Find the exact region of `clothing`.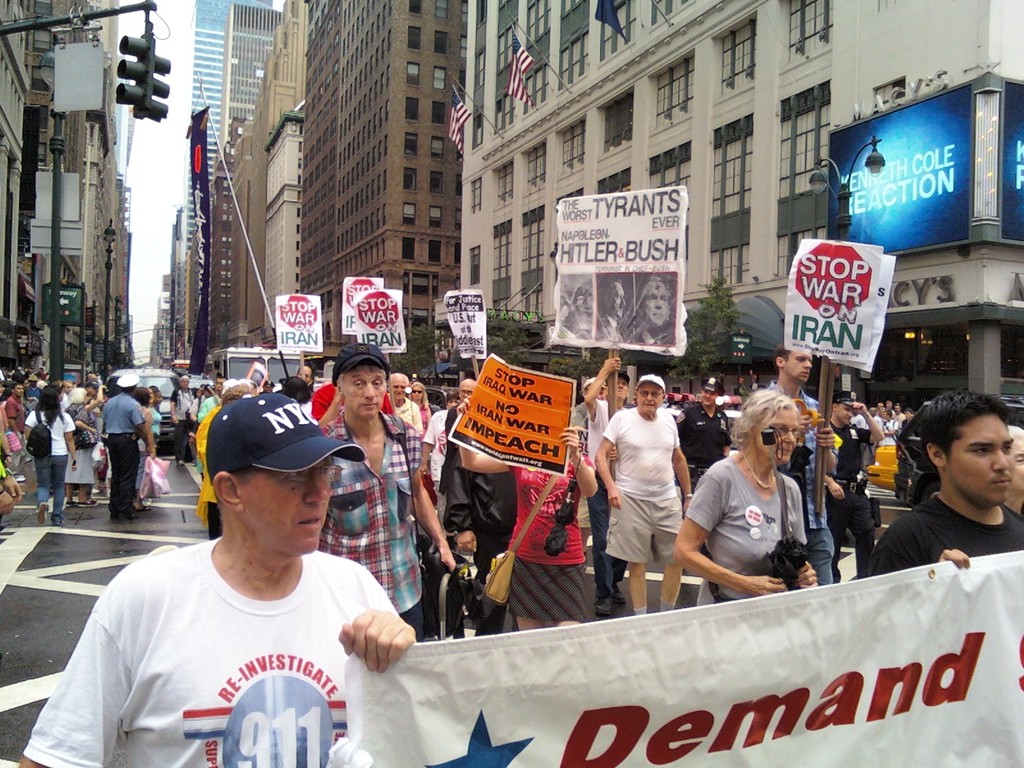
Exact region: l=596, t=401, r=689, b=564.
